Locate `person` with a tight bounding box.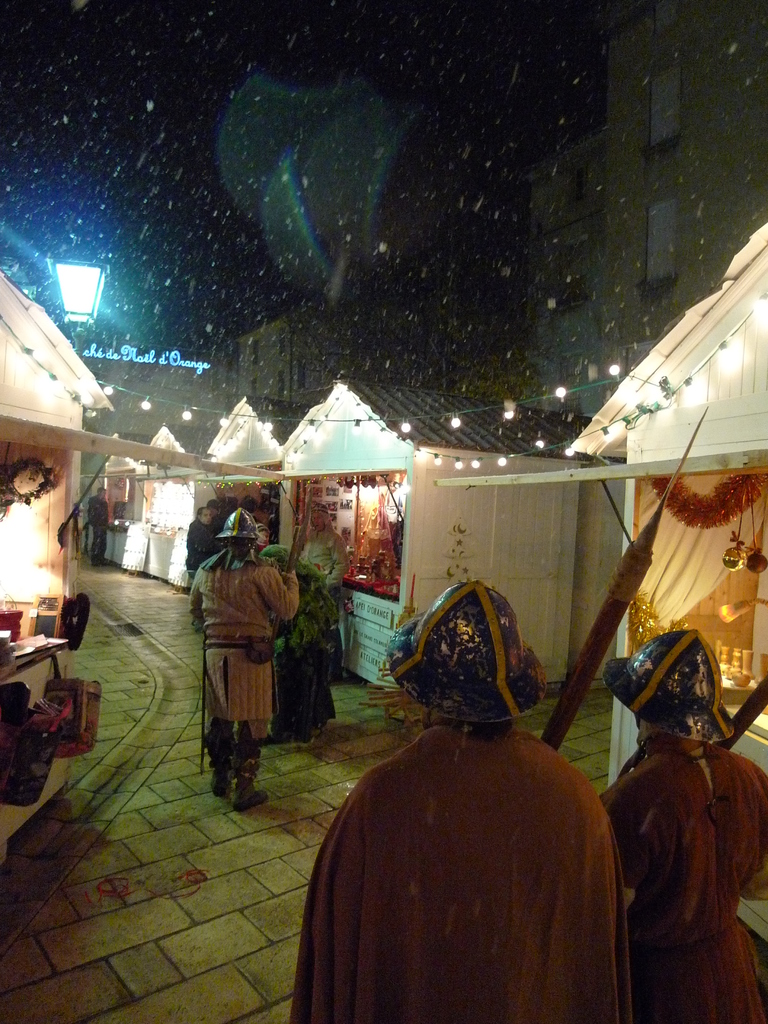
box(188, 503, 302, 818).
